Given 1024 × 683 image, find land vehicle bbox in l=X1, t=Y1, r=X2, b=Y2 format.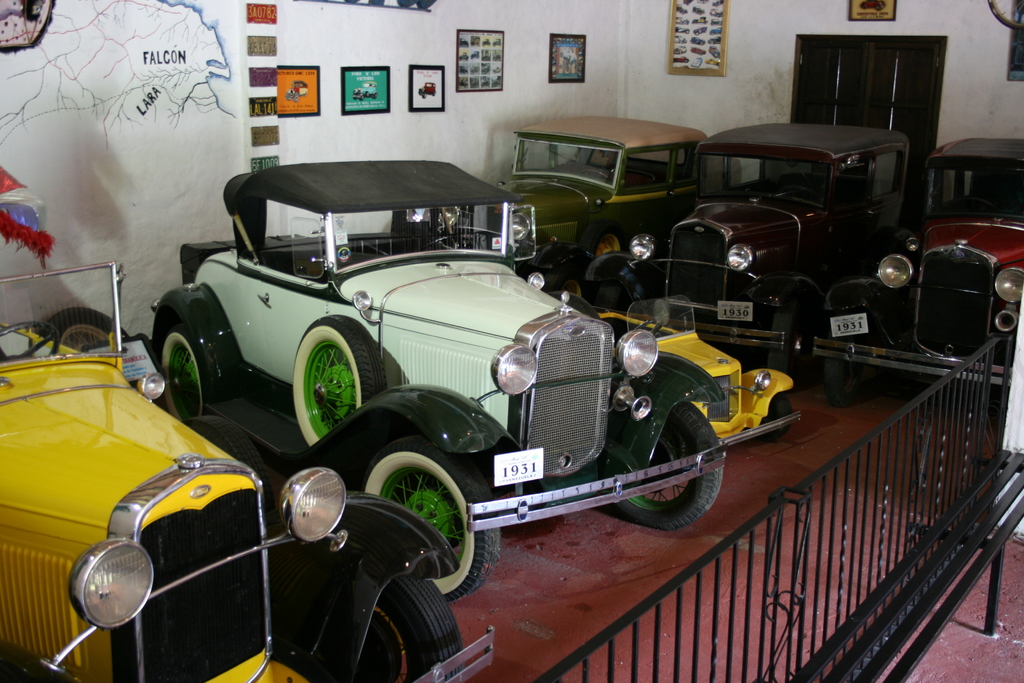
l=499, t=120, r=705, b=265.
